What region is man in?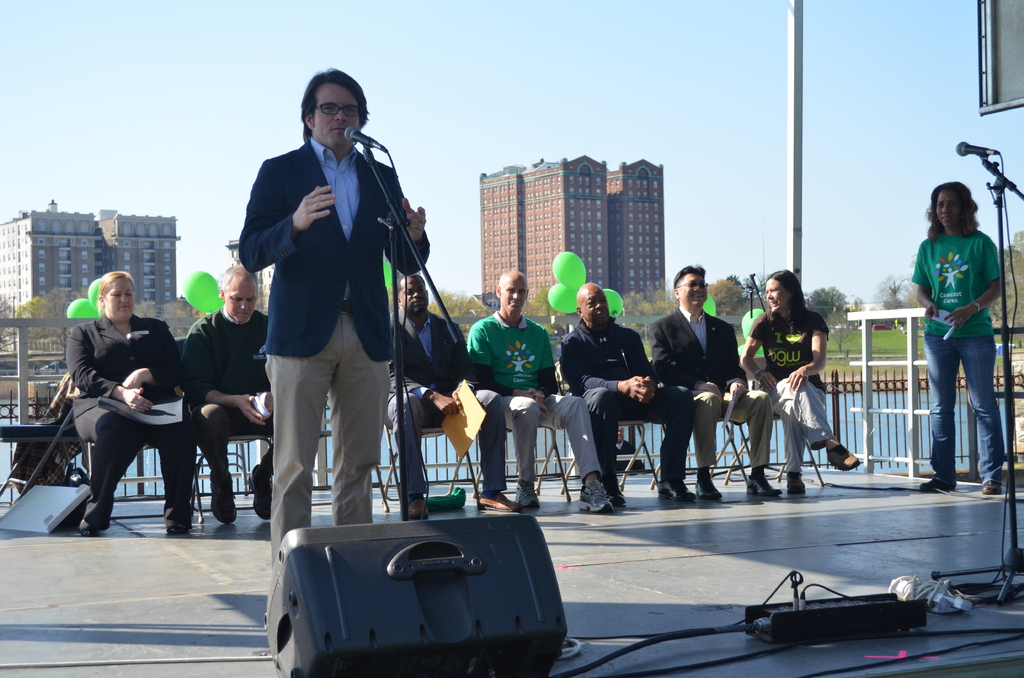
{"x1": 232, "y1": 83, "x2": 420, "y2": 581}.
